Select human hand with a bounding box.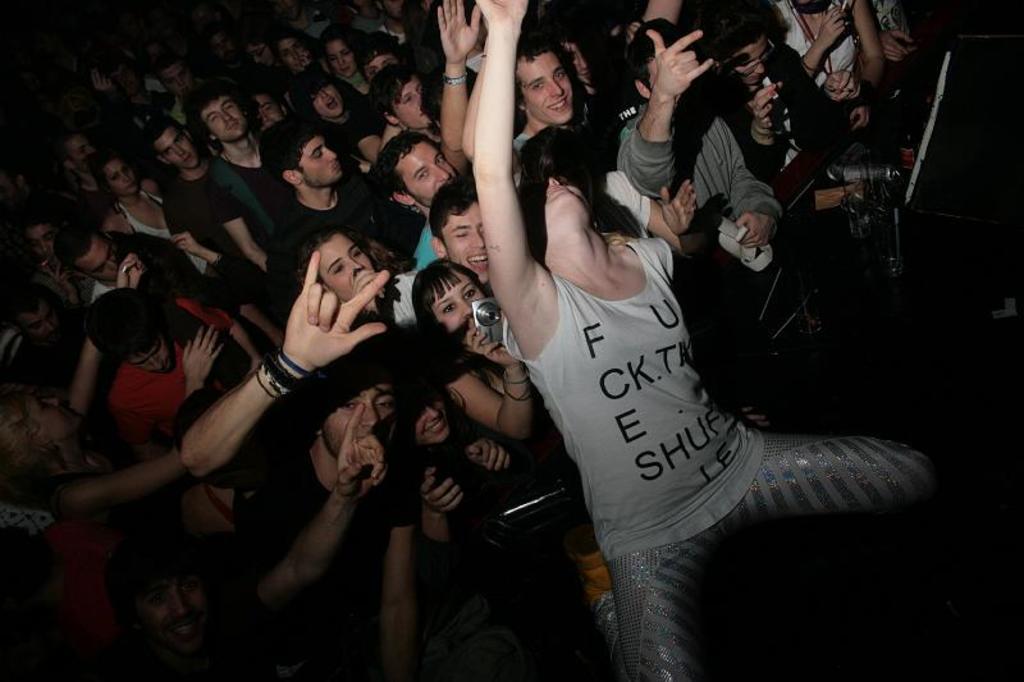
<box>882,29,916,61</box>.
